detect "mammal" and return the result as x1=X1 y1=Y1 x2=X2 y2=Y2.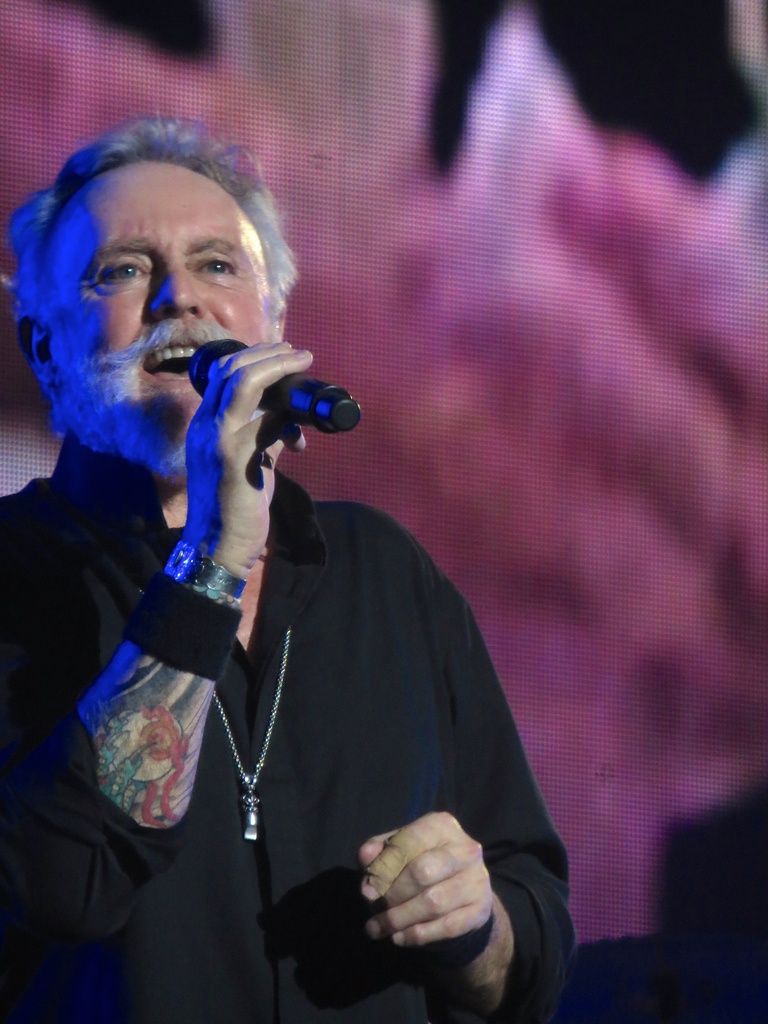
x1=0 y1=86 x2=694 y2=997.
